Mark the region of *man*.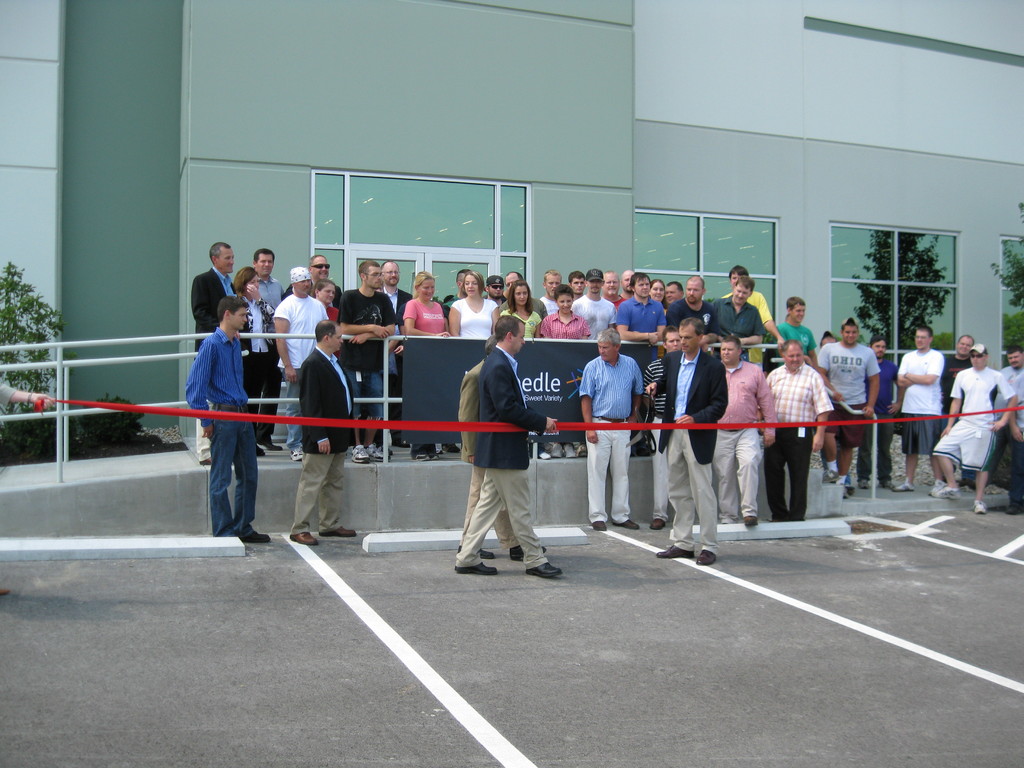
Region: rect(616, 275, 664, 341).
